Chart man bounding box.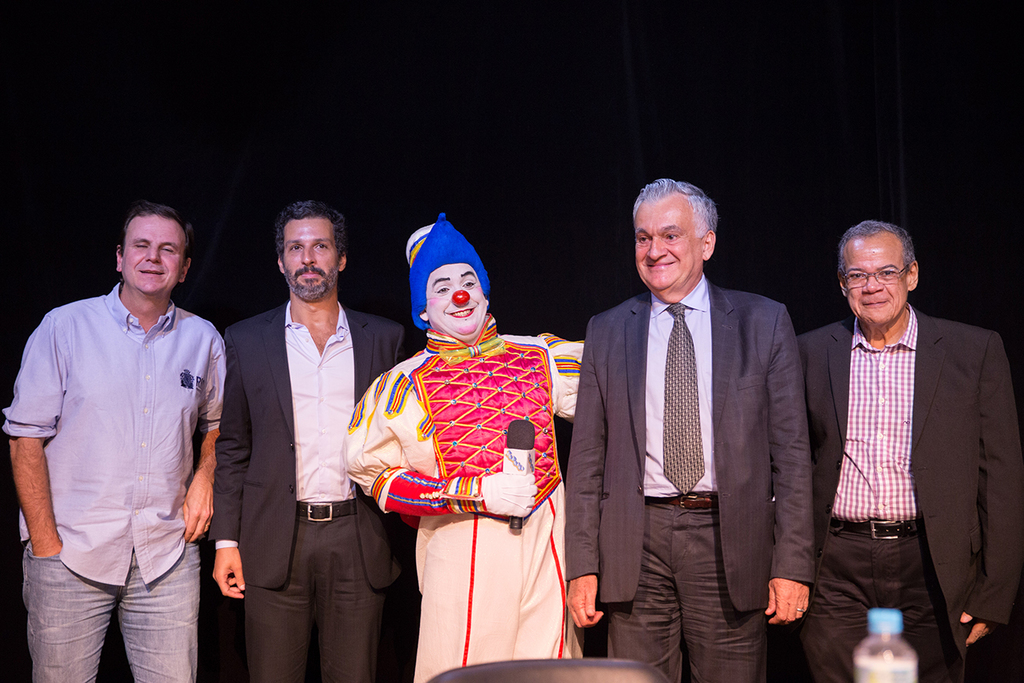
Charted: 796, 219, 1019, 682.
